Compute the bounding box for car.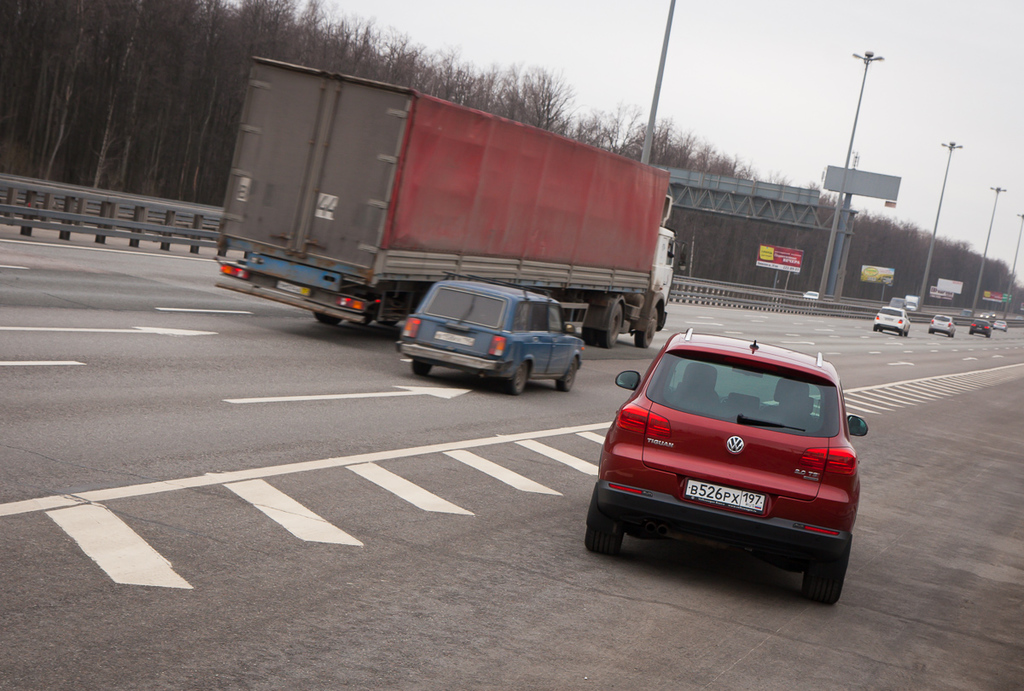
(left=587, top=328, right=871, bottom=597).
